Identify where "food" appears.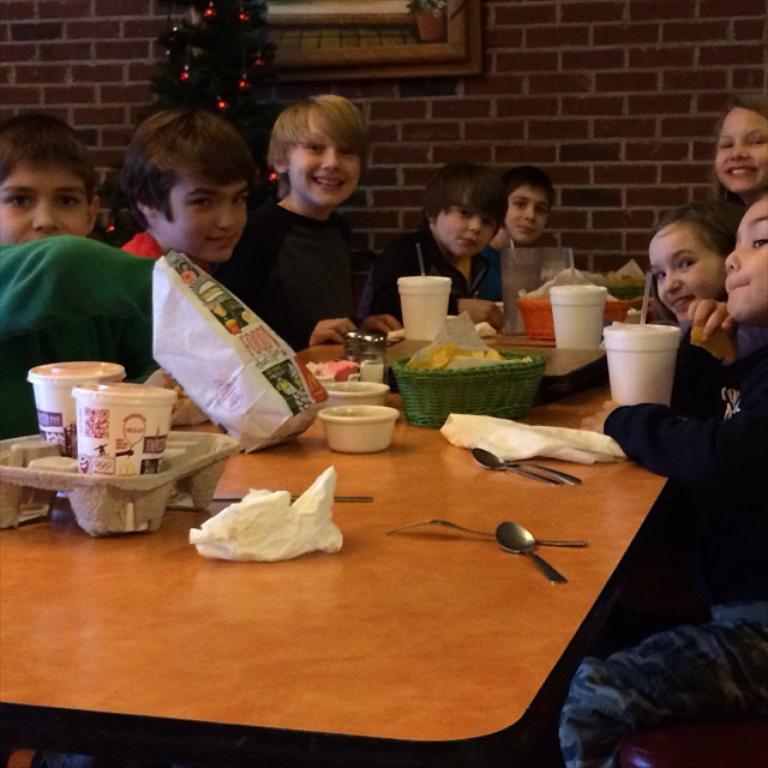
Appears at 408/340/532/370.
